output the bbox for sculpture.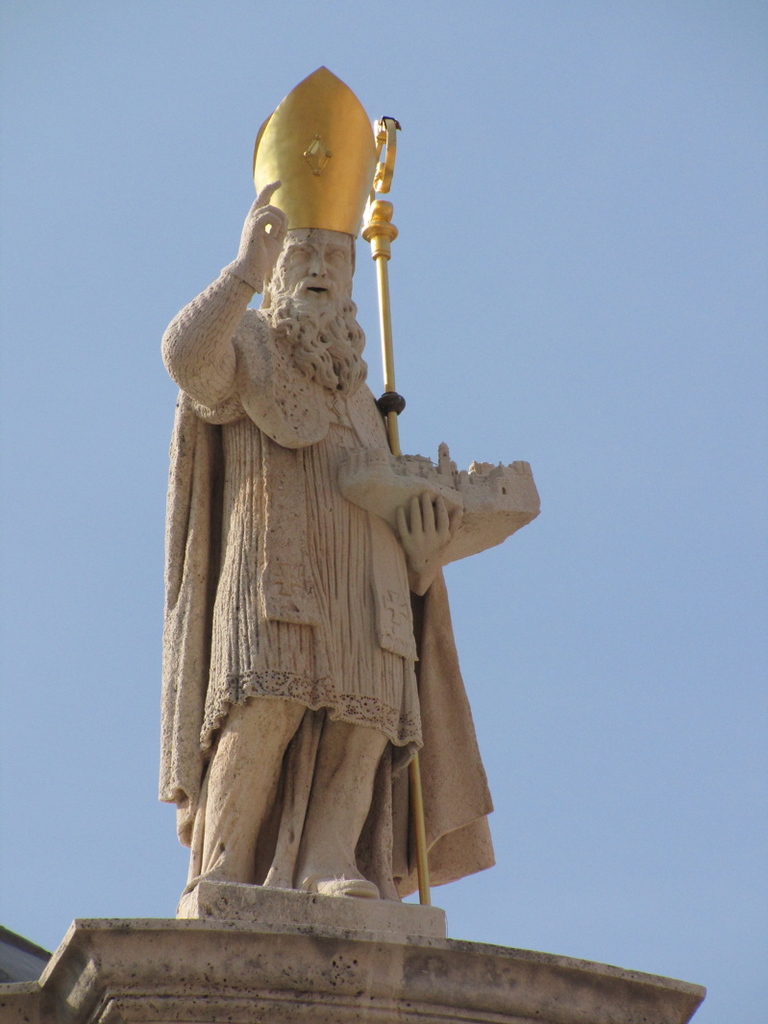
{"x1": 132, "y1": 87, "x2": 528, "y2": 956}.
